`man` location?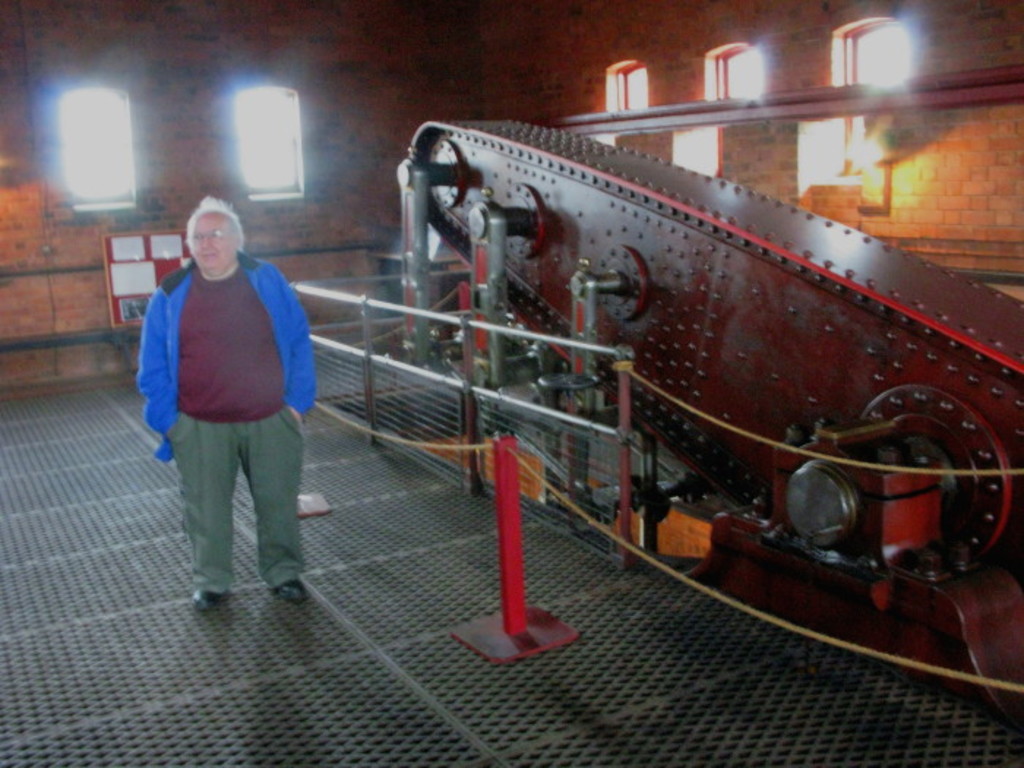
(left=130, top=186, right=320, bottom=622)
